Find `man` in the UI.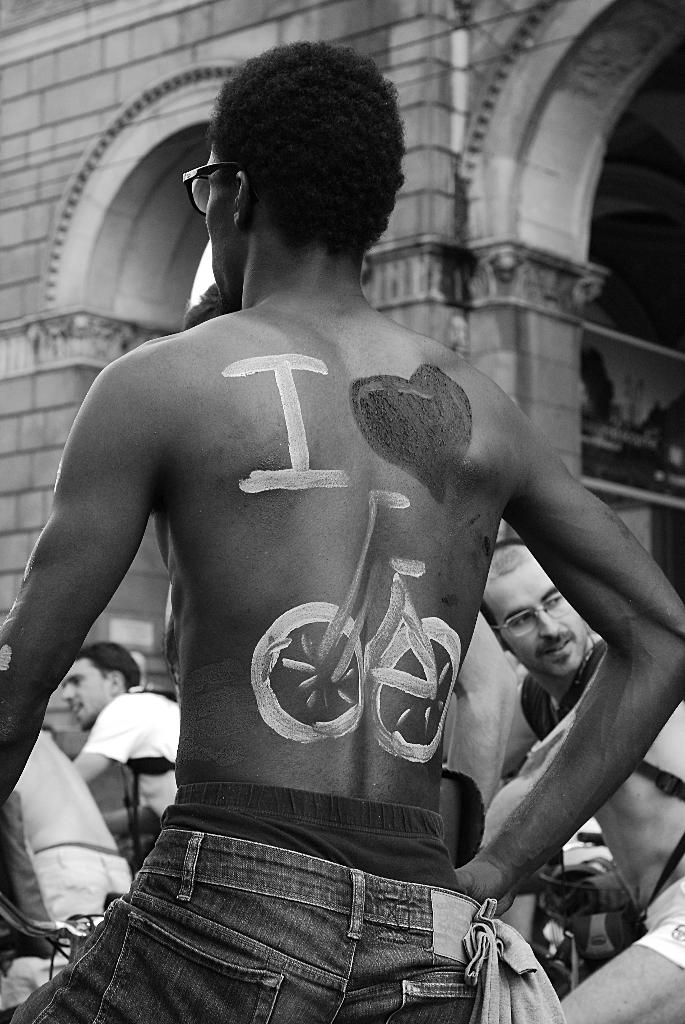
UI element at left=446, top=611, right=520, bottom=819.
